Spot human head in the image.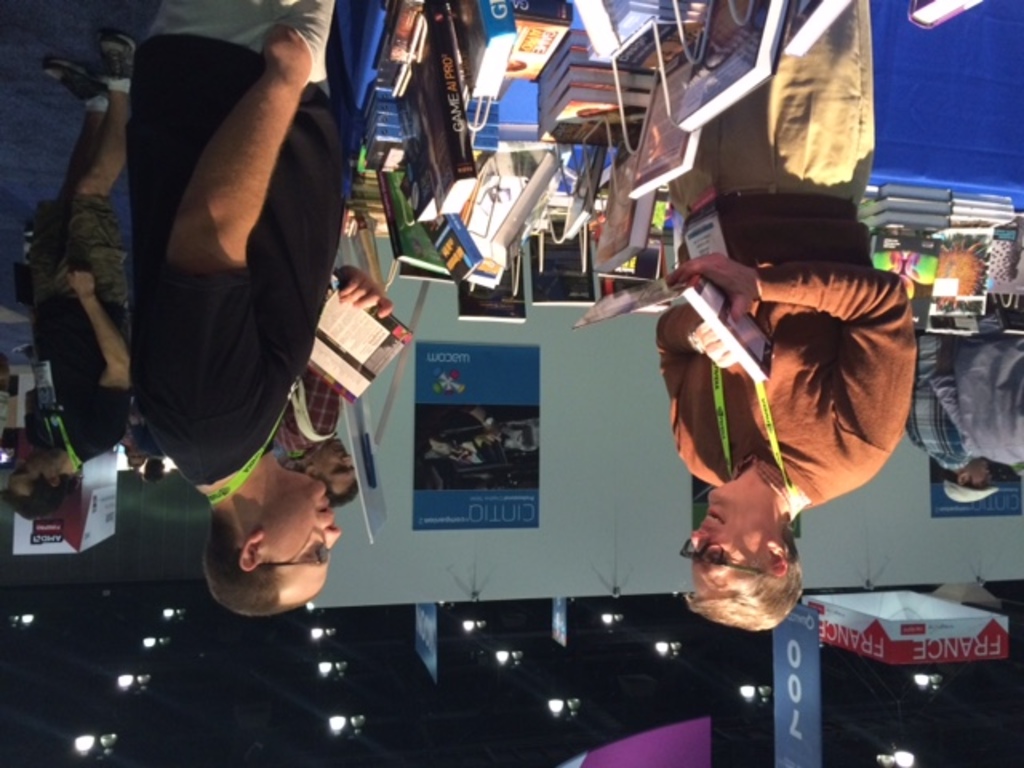
human head found at box(499, 424, 533, 456).
